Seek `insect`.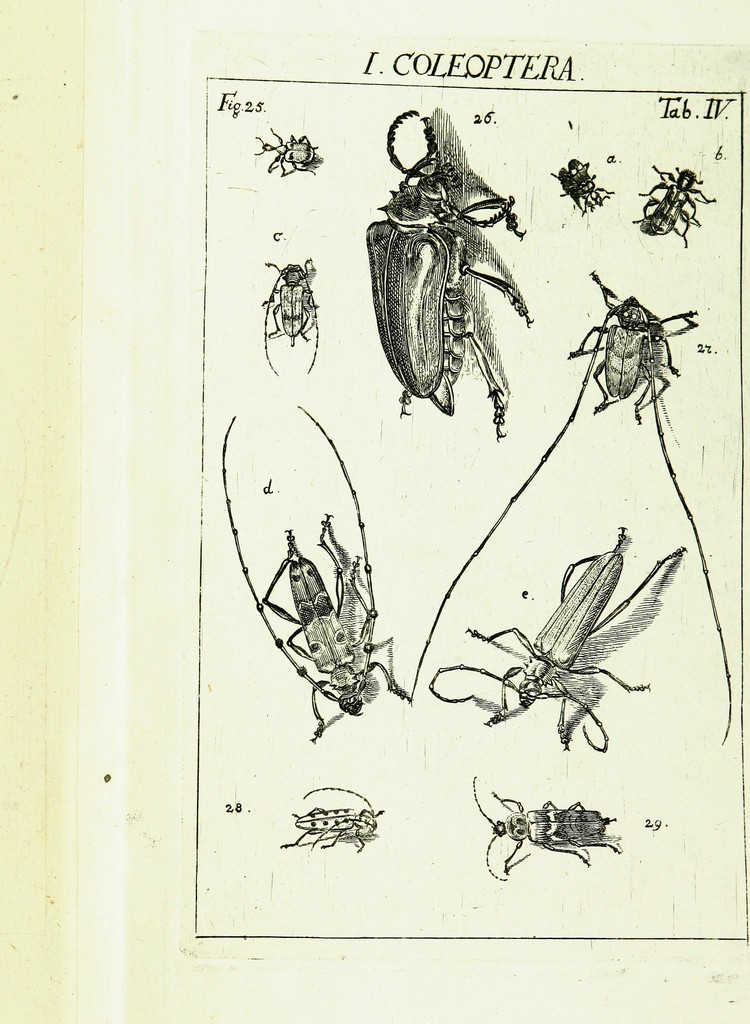
[x1=242, y1=124, x2=323, y2=181].
